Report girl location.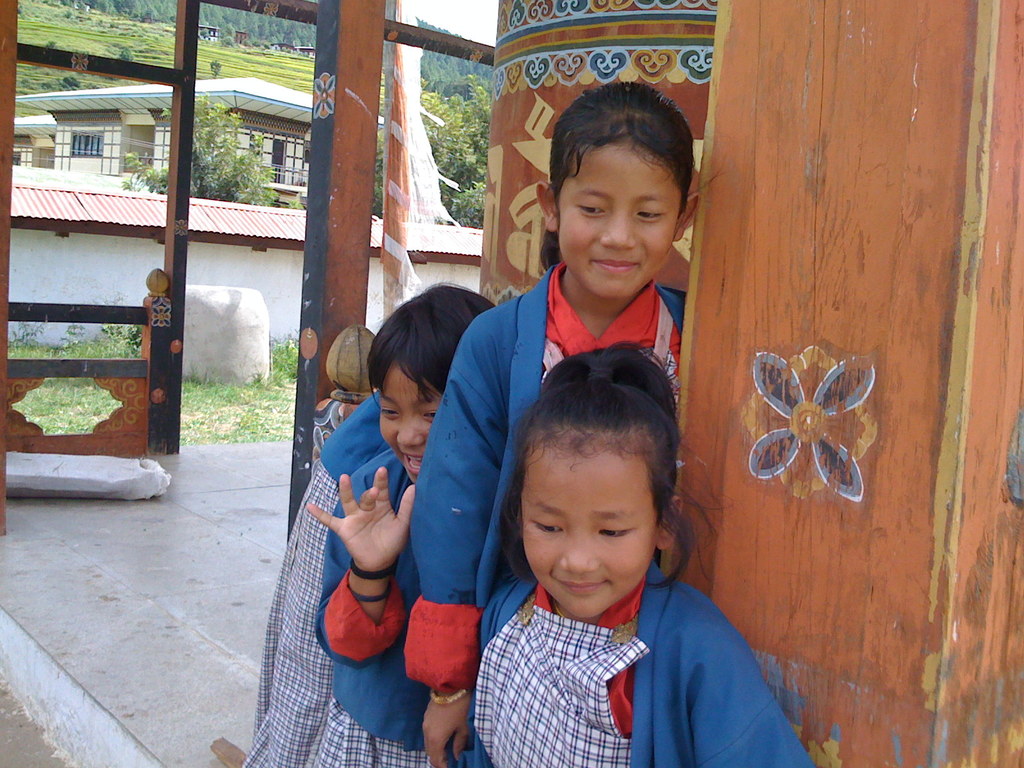
Report: {"x1": 307, "y1": 283, "x2": 498, "y2": 767}.
